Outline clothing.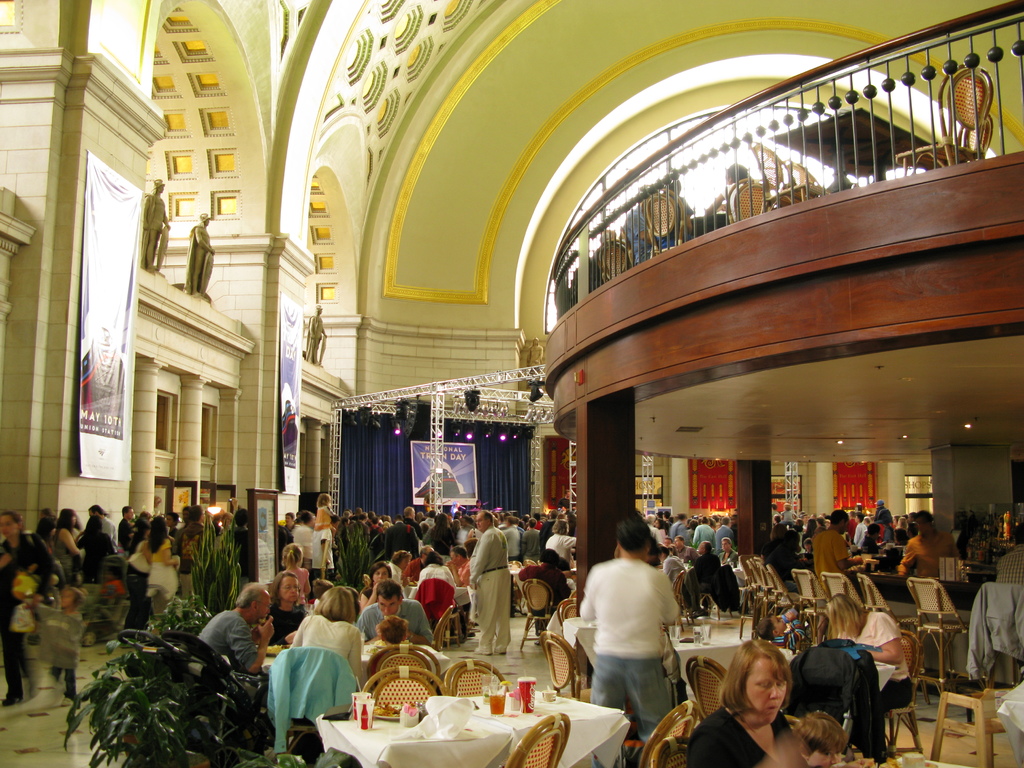
Outline: 527/345/544/365.
